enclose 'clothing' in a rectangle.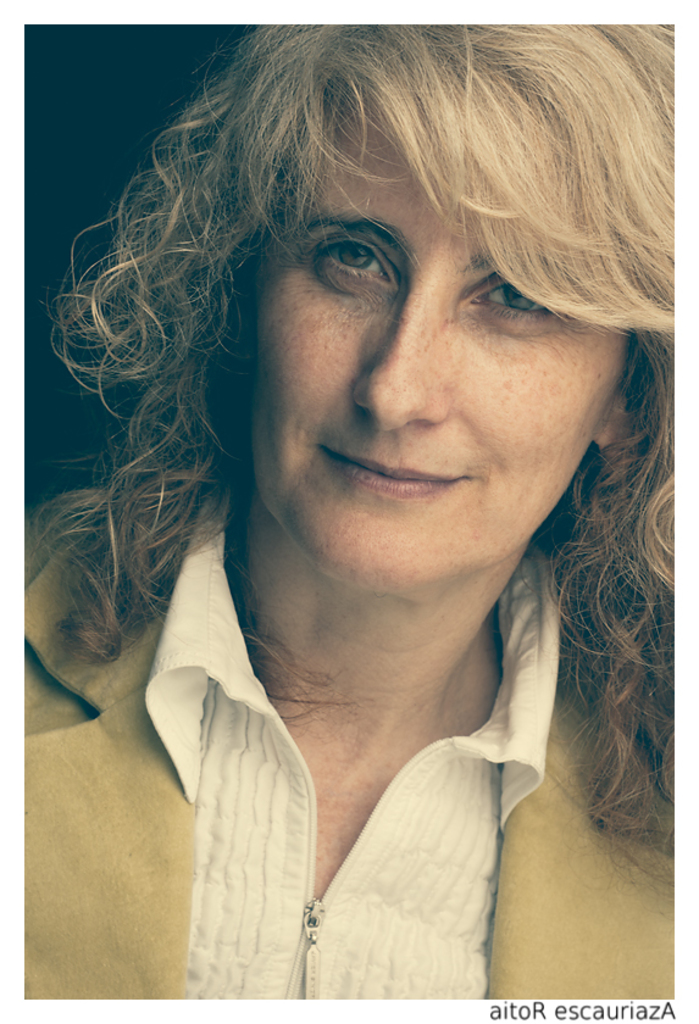
rect(44, 319, 659, 998).
